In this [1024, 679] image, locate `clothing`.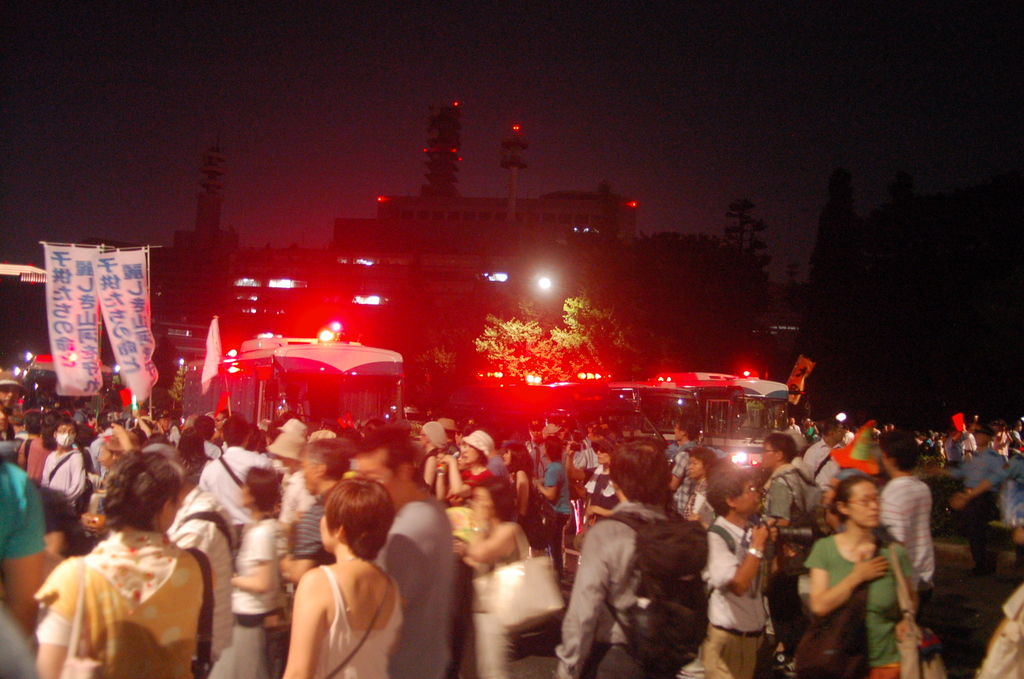
Bounding box: region(0, 459, 47, 575).
